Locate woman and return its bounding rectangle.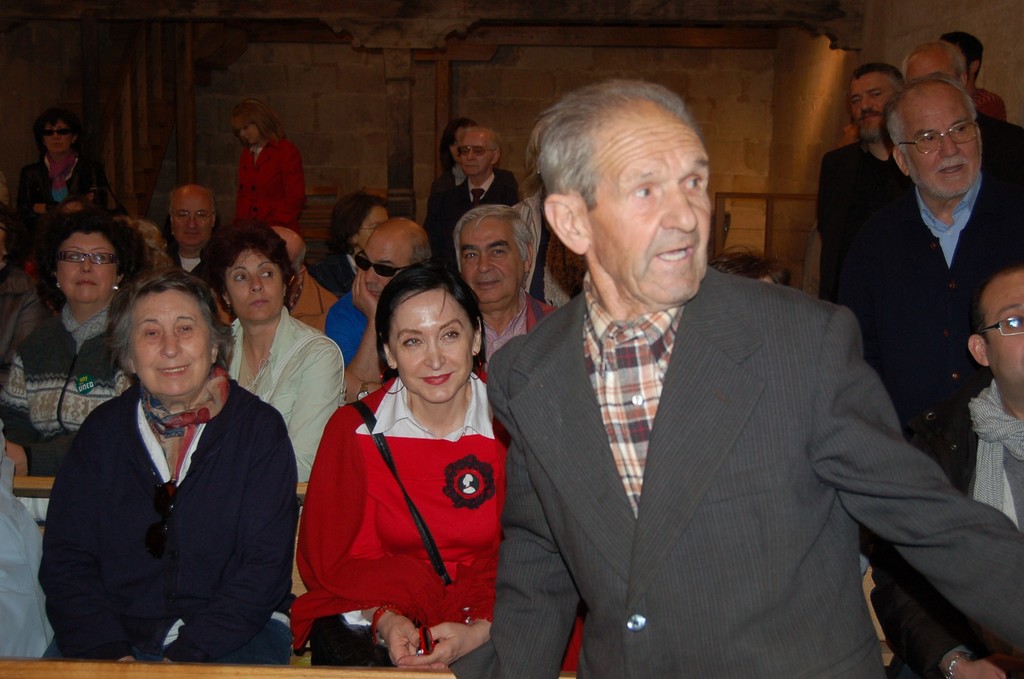
421 115 479 240.
